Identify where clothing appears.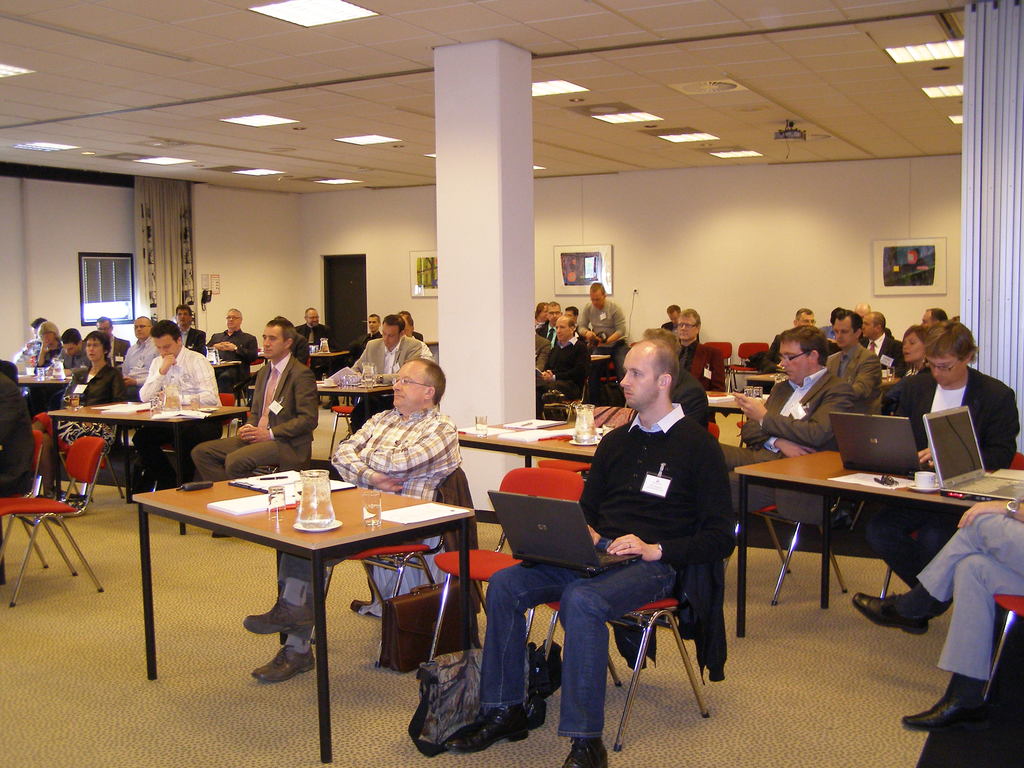
Appears at bbox=[533, 341, 580, 388].
